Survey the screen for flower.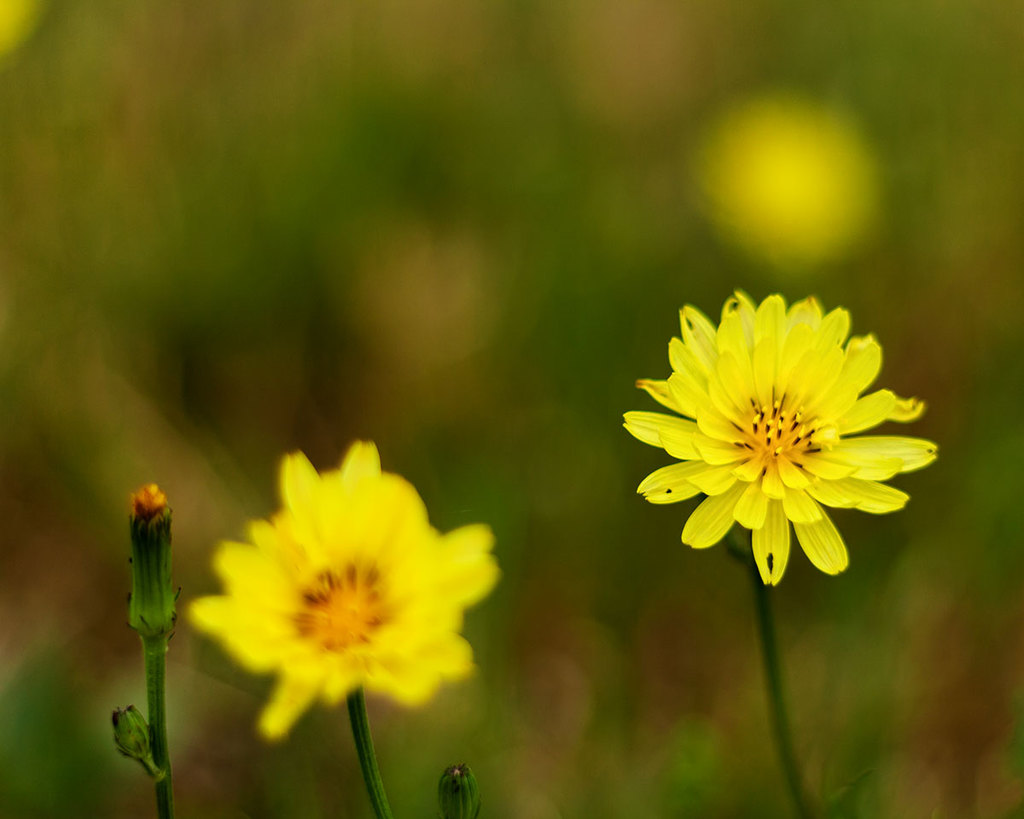
Survey found: bbox=[440, 766, 489, 818].
